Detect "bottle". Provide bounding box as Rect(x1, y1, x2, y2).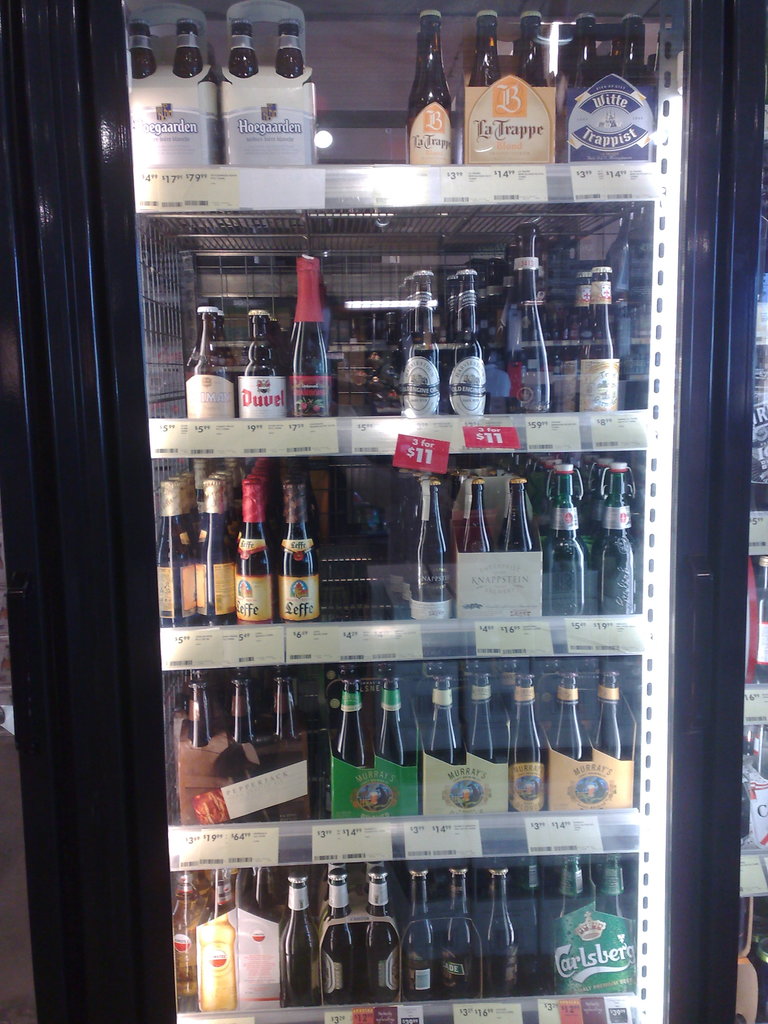
Rect(321, 869, 358, 1012).
